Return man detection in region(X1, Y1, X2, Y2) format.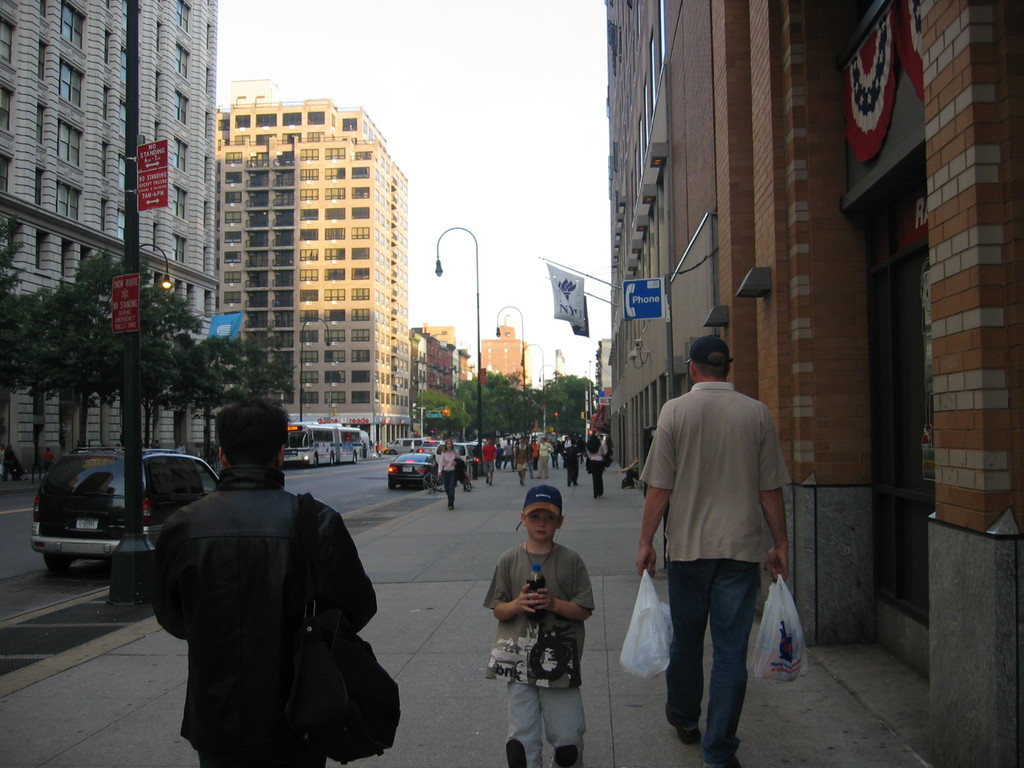
region(513, 436, 536, 488).
